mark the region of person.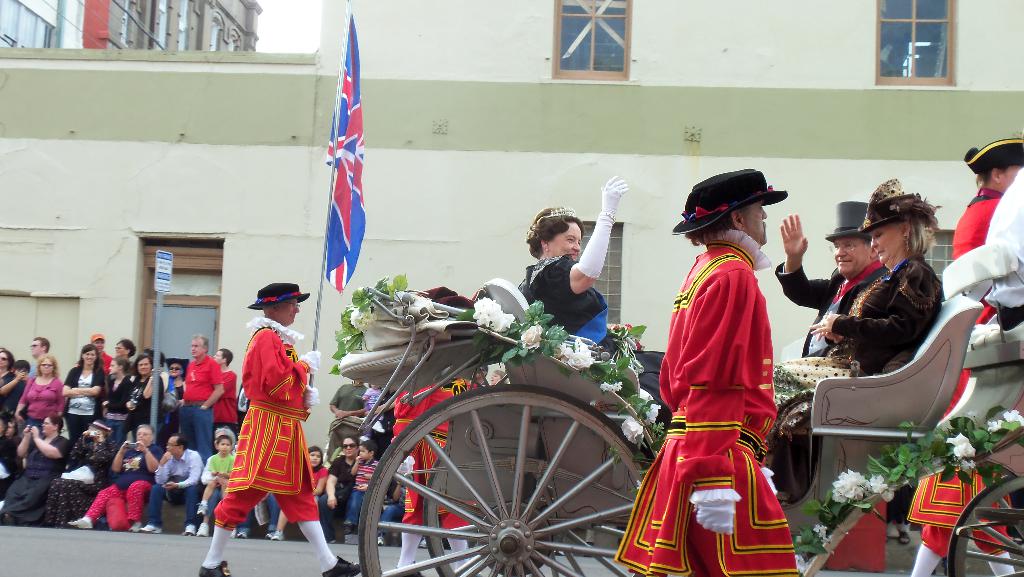
Region: (610,168,796,576).
